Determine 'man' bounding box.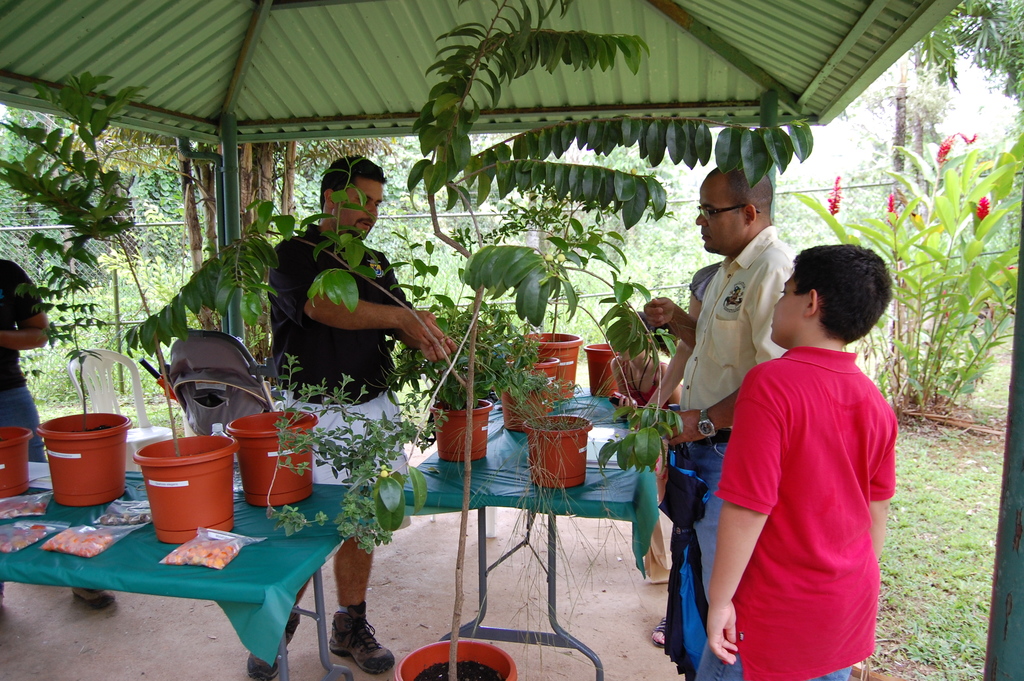
Determined: [left=705, top=246, right=900, bottom=680].
